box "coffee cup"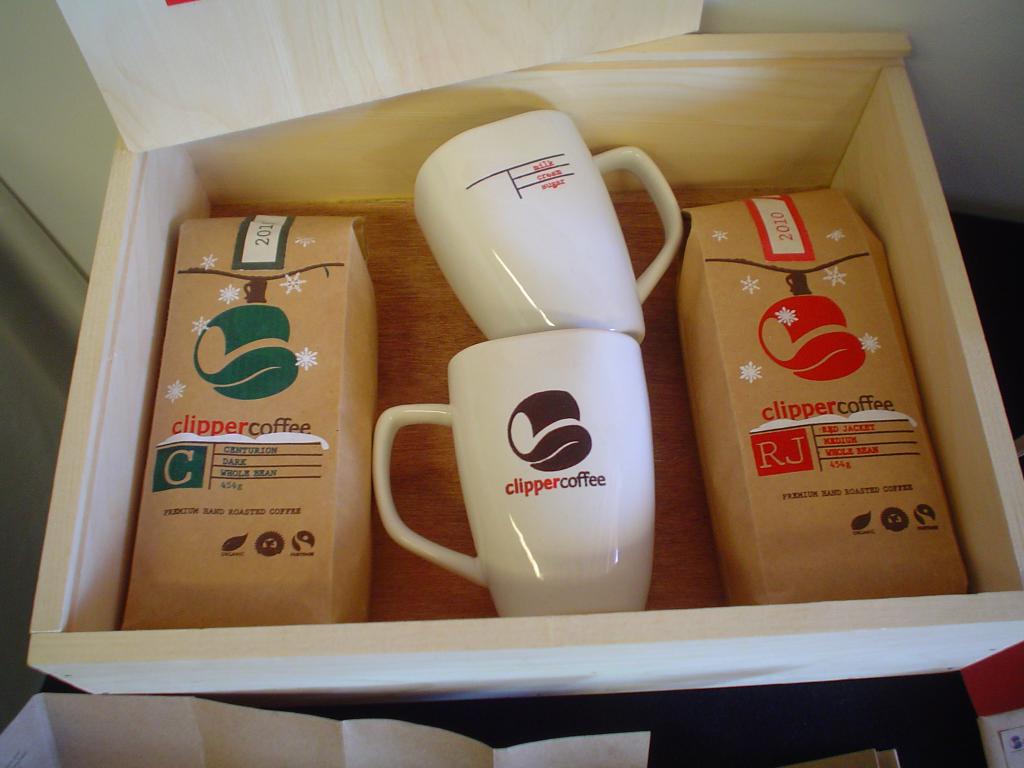
Rect(374, 331, 657, 616)
